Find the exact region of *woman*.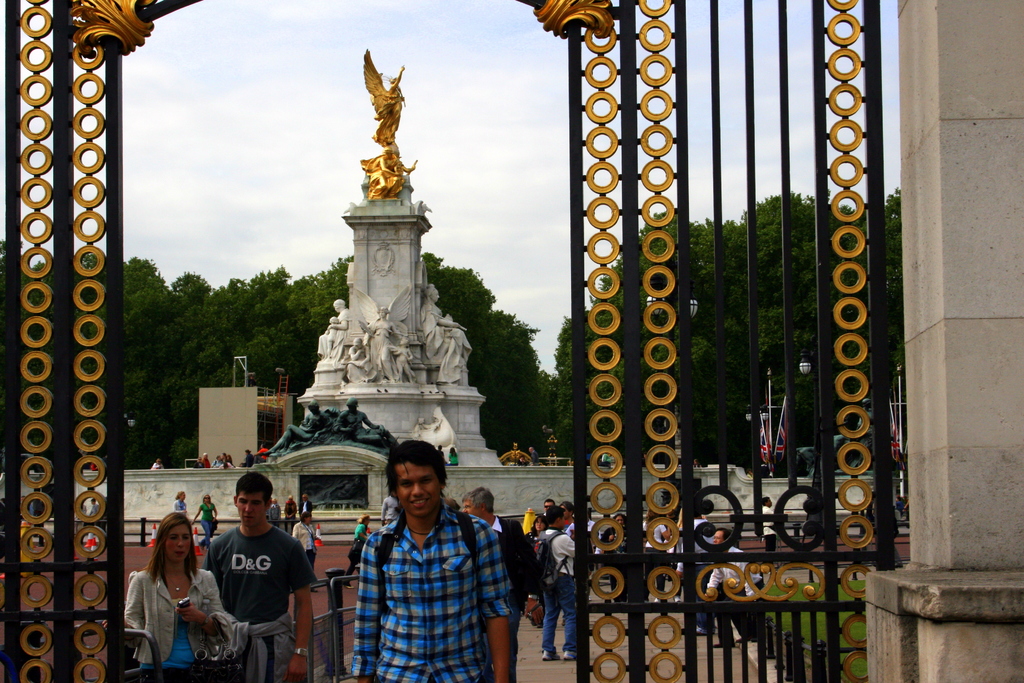
Exact region: <box>173,491,189,514</box>.
